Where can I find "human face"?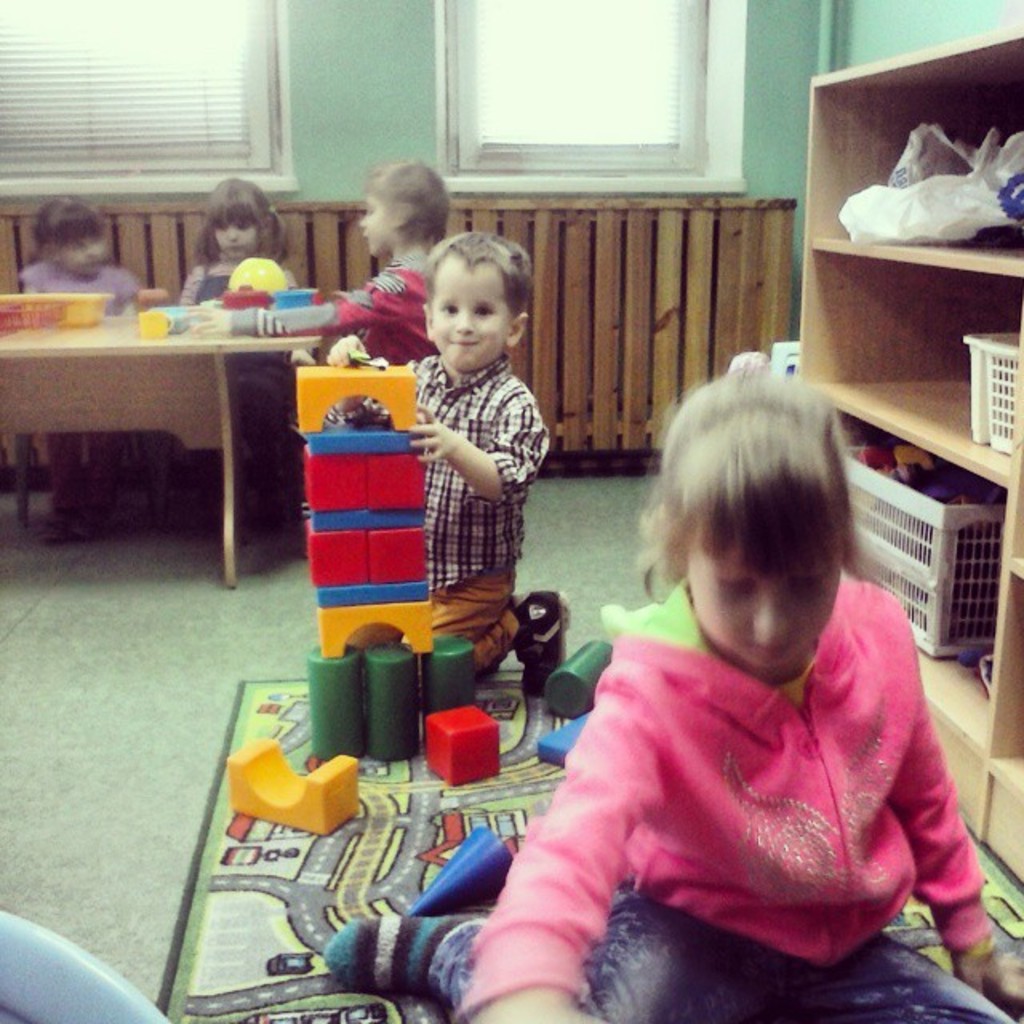
You can find it at detection(426, 250, 509, 358).
